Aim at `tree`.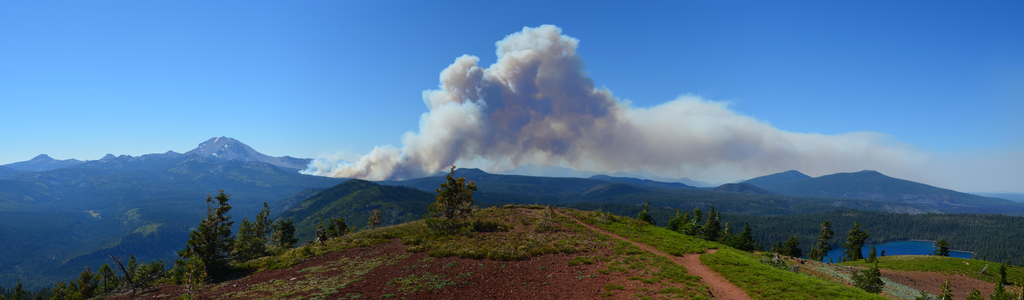
Aimed at crop(170, 181, 238, 271).
